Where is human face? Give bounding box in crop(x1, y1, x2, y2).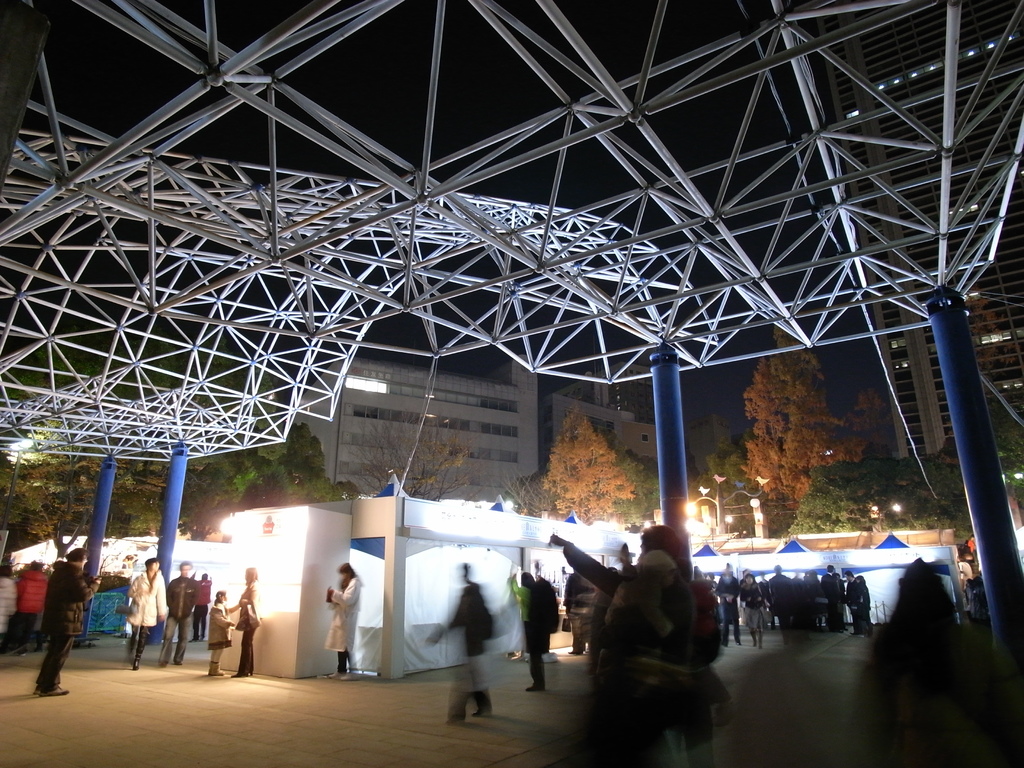
crop(241, 570, 249, 582).
